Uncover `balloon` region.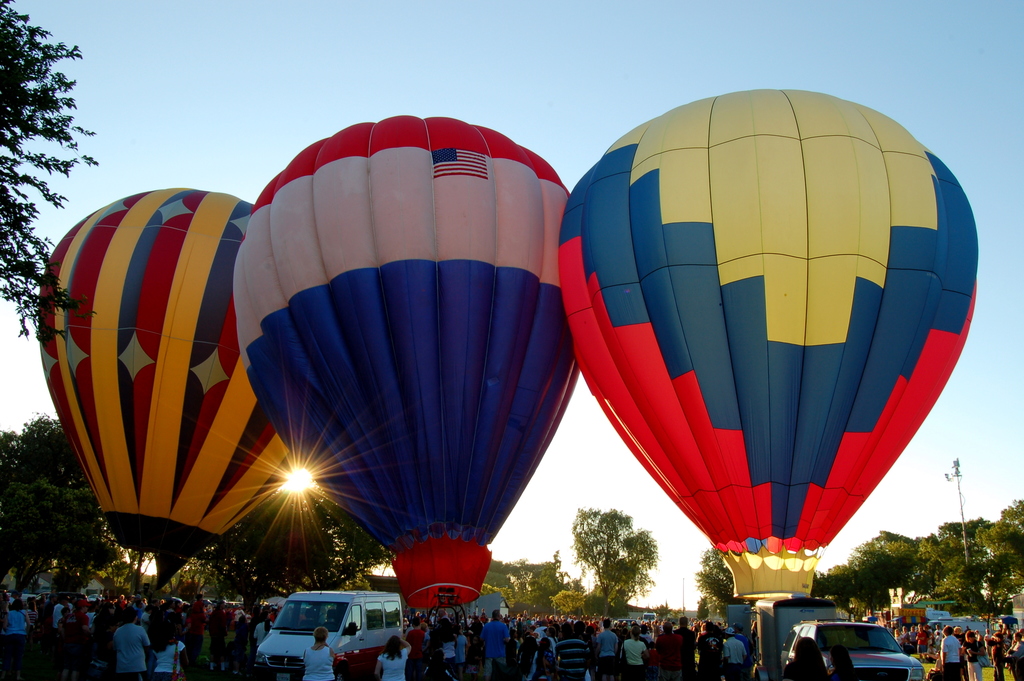
Uncovered: 569 88 977 598.
